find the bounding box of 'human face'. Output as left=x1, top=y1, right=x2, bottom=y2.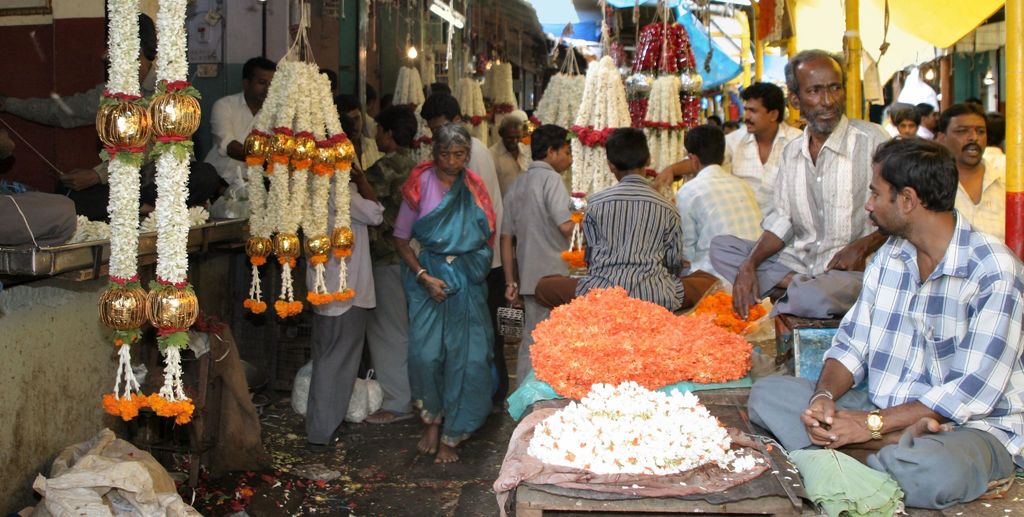
left=926, top=109, right=936, bottom=127.
